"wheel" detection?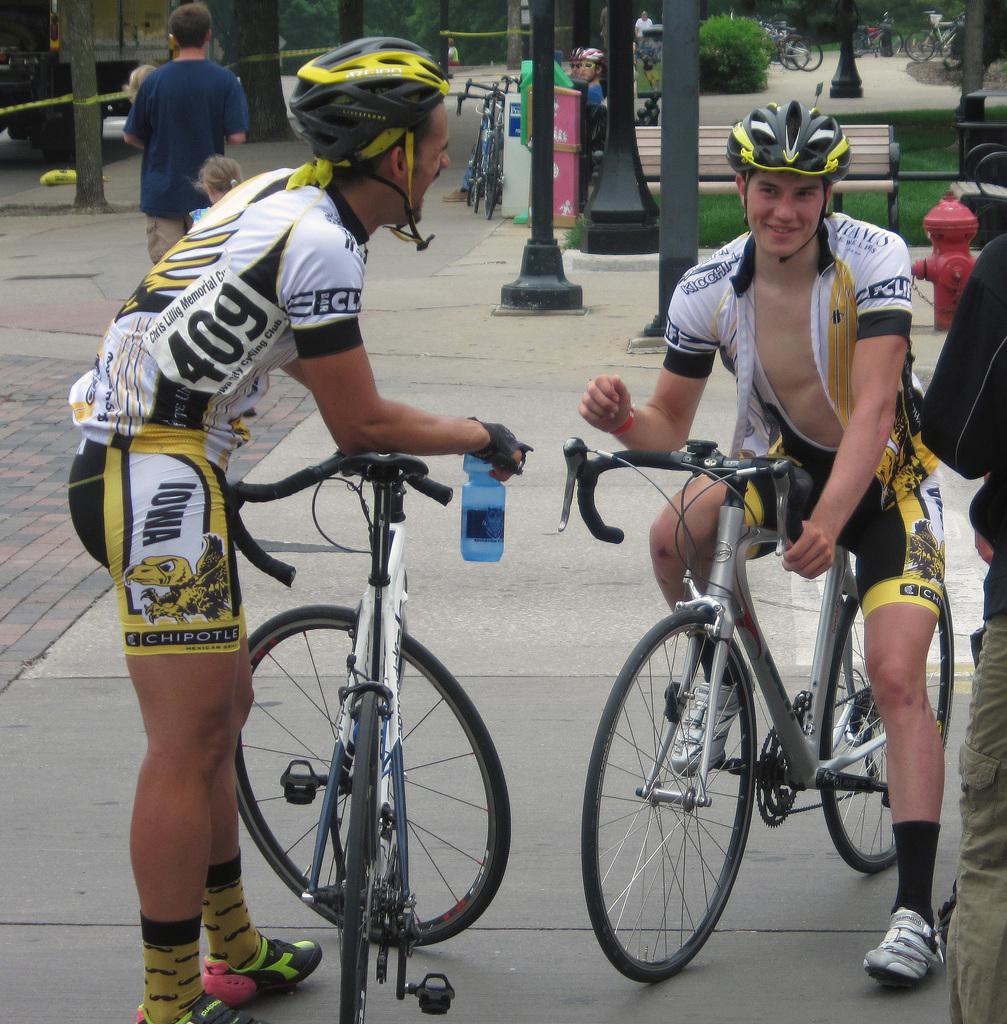
left=469, top=163, right=478, bottom=207
